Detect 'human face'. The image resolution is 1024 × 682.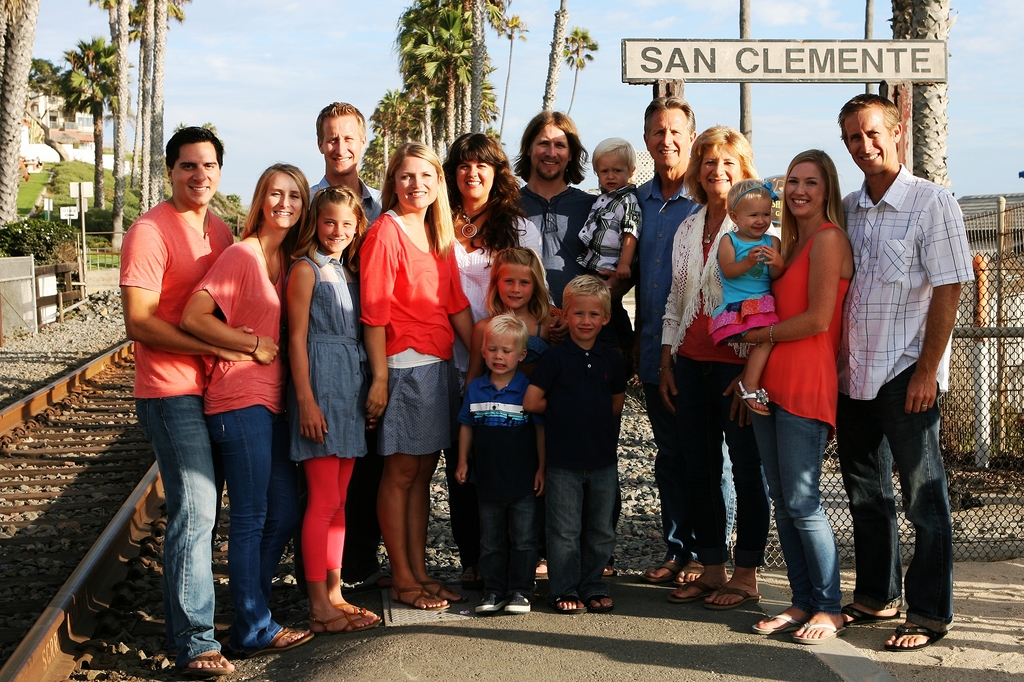
BBox(568, 297, 601, 341).
